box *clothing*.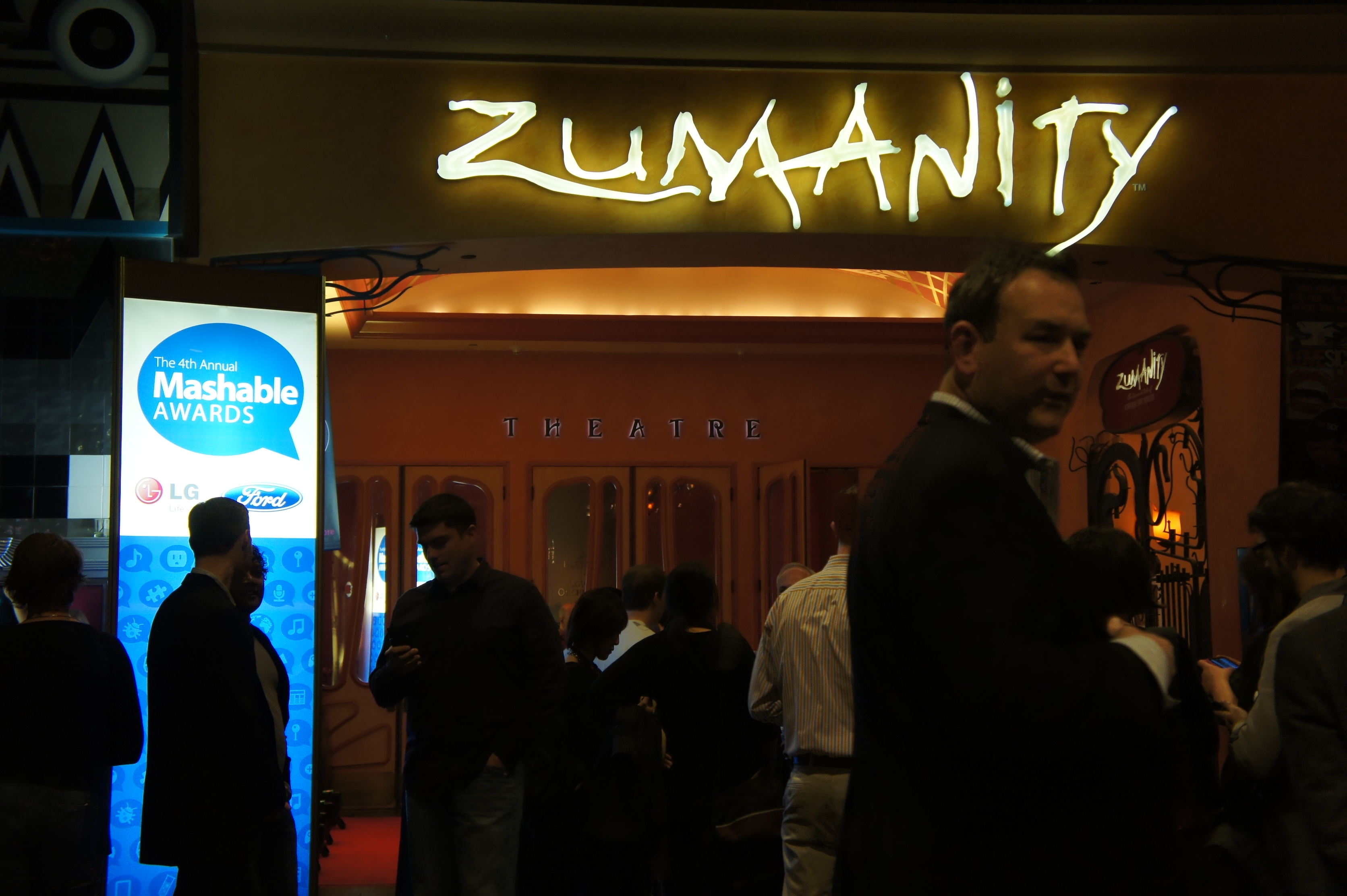
pyautogui.locateOnScreen(51, 207, 118, 356).
